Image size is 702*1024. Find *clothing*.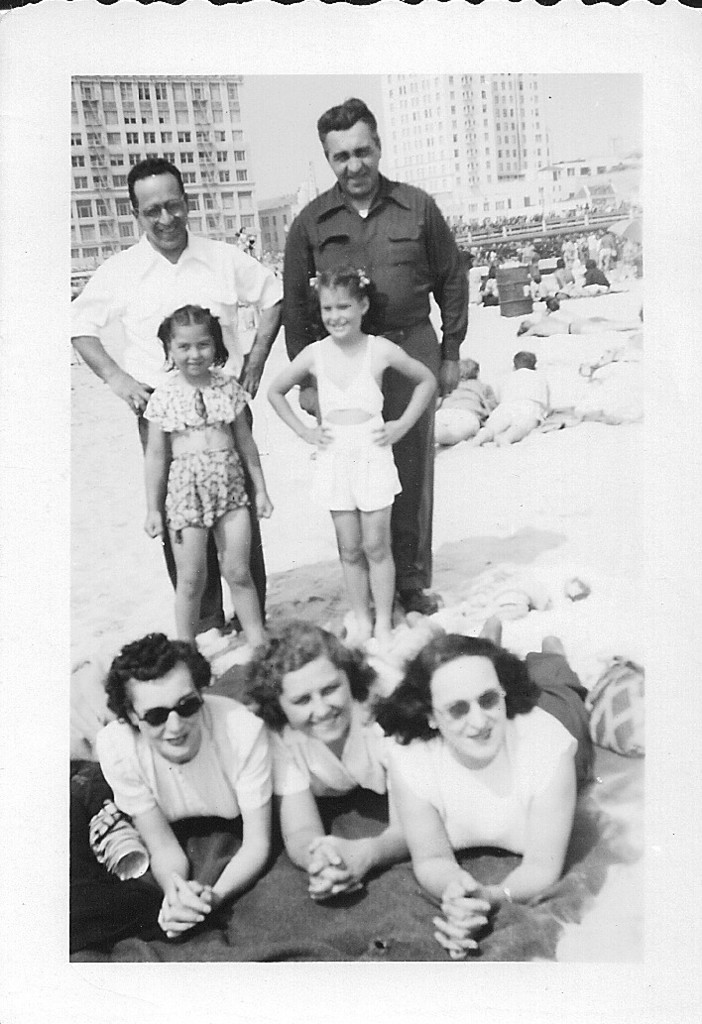
279 176 470 595.
